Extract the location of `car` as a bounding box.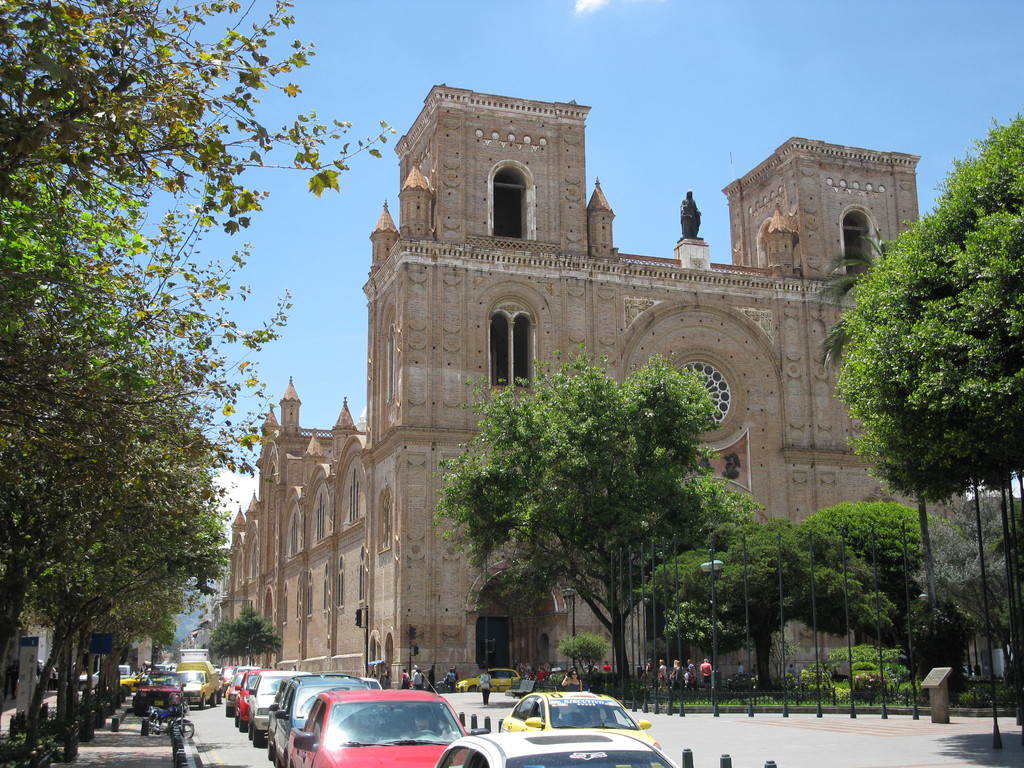
left=491, top=696, right=646, bottom=754.
